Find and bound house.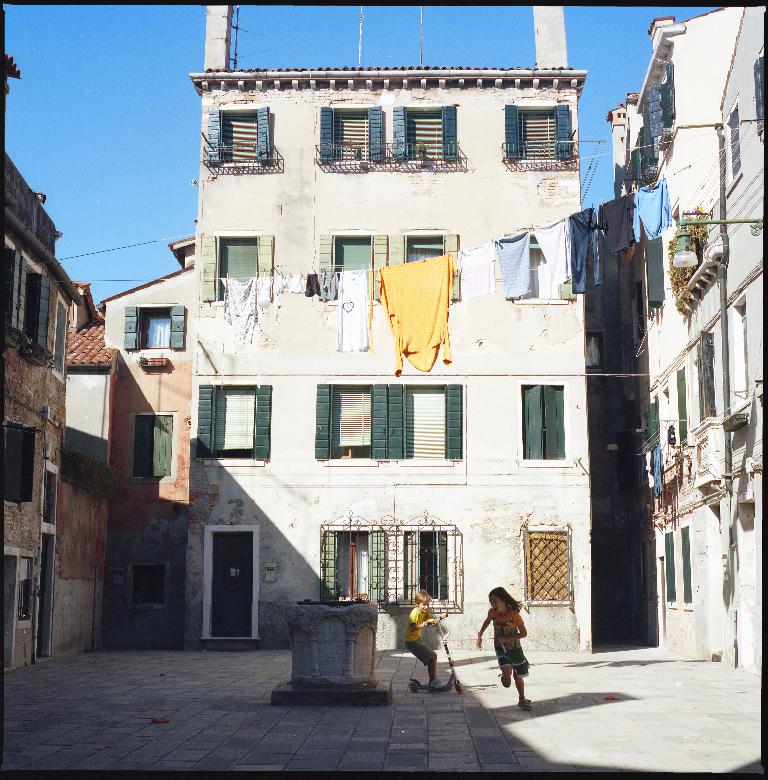
Bound: 607 0 767 683.
